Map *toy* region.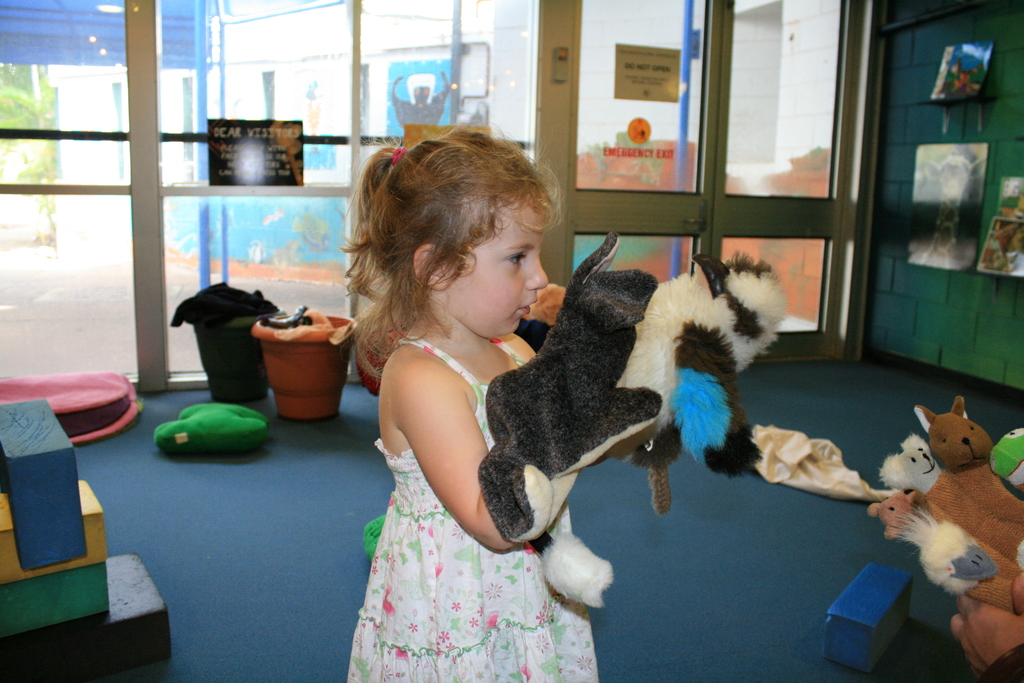
Mapped to Rect(909, 391, 1023, 573).
